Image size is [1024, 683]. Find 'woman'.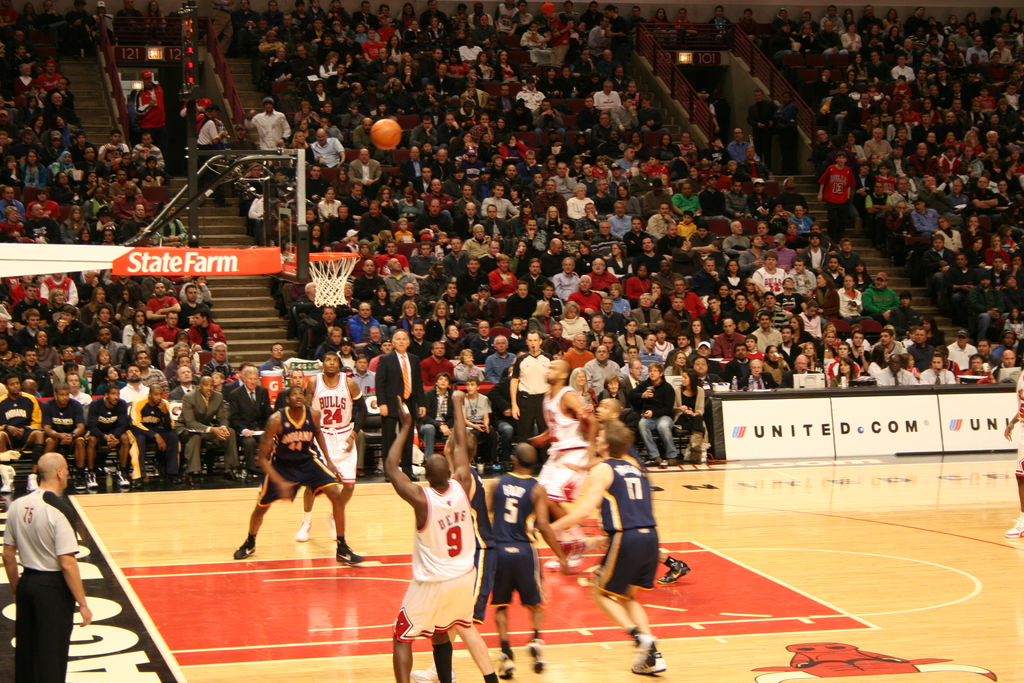
bbox=(554, 300, 592, 341).
